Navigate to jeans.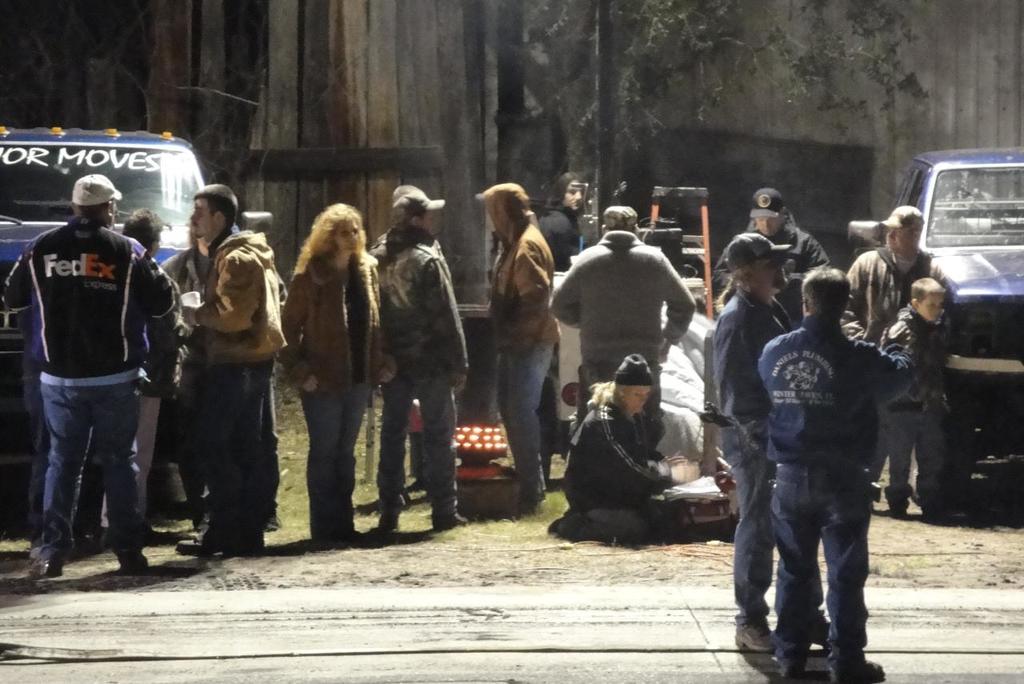
Navigation target: locate(500, 343, 555, 493).
